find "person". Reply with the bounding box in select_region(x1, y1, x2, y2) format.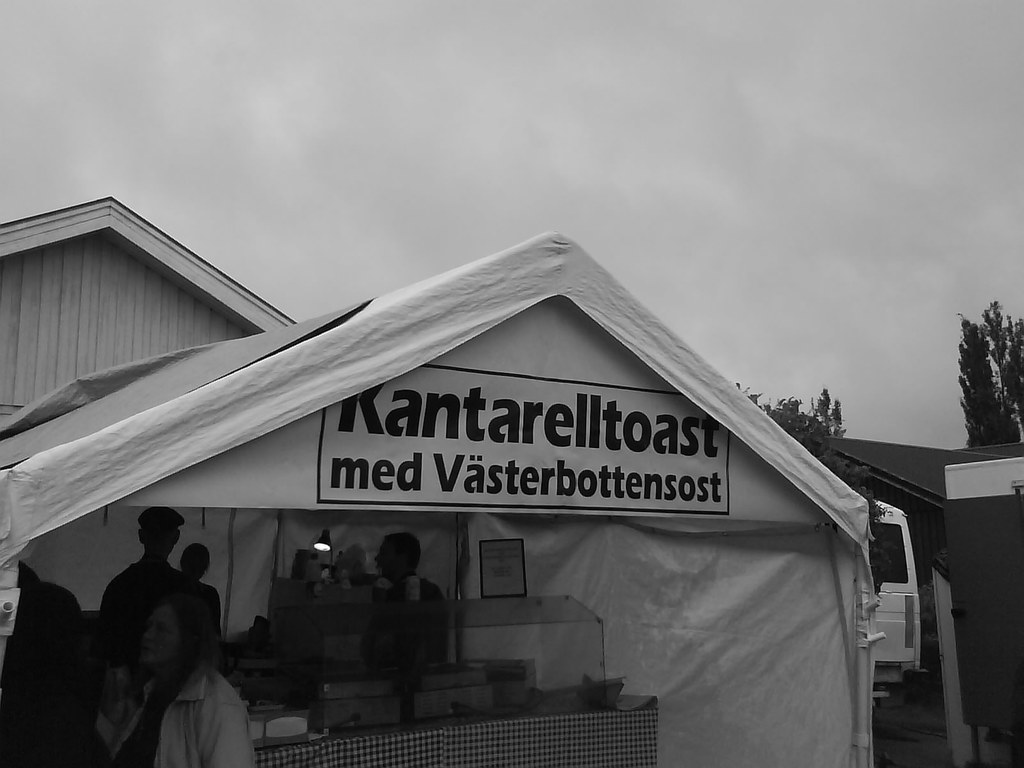
select_region(113, 495, 223, 714).
